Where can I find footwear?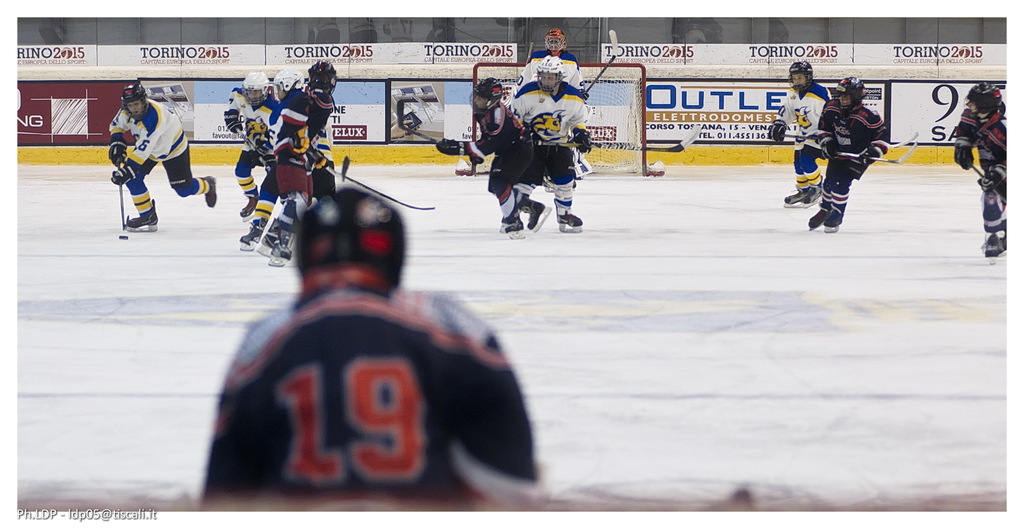
You can find it at <region>555, 206, 587, 225</region>.
